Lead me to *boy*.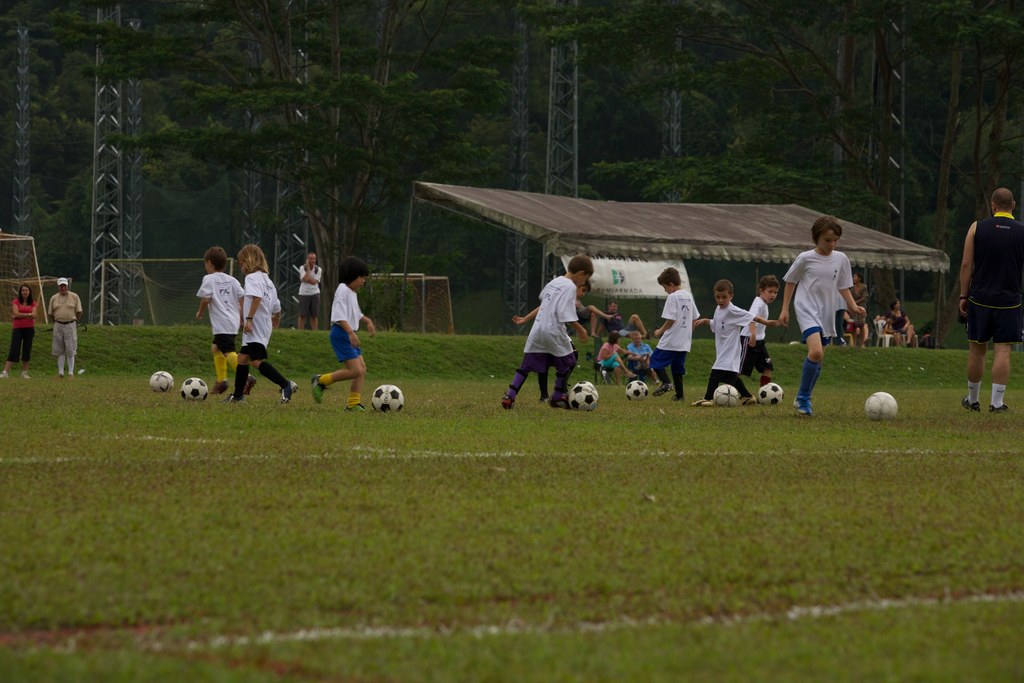
Lead to bbox(195, 245, 258, 399).
